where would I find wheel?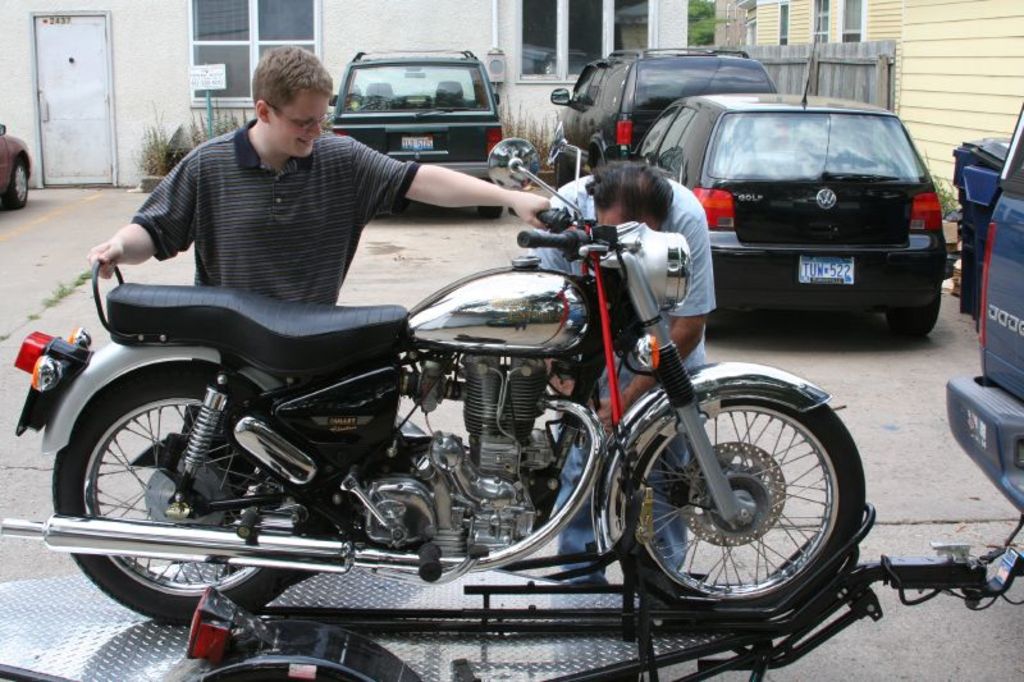
At {"left": 703, "top": 312, "right": 730, "bottom": 338}.
